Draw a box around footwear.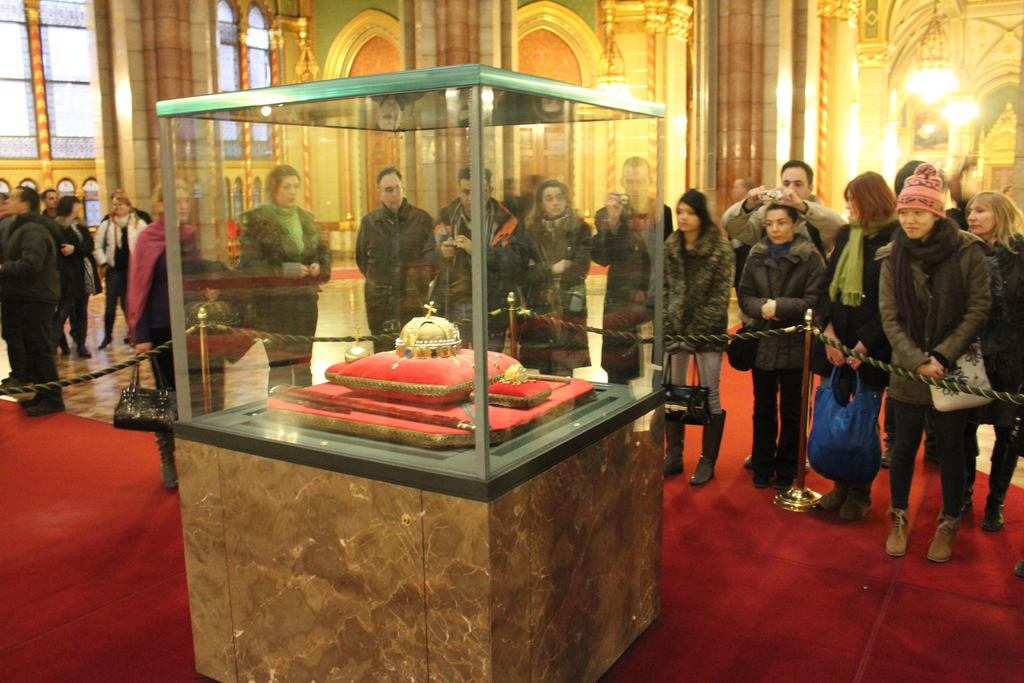
left=665, top=421, right=684, bottom=473.
